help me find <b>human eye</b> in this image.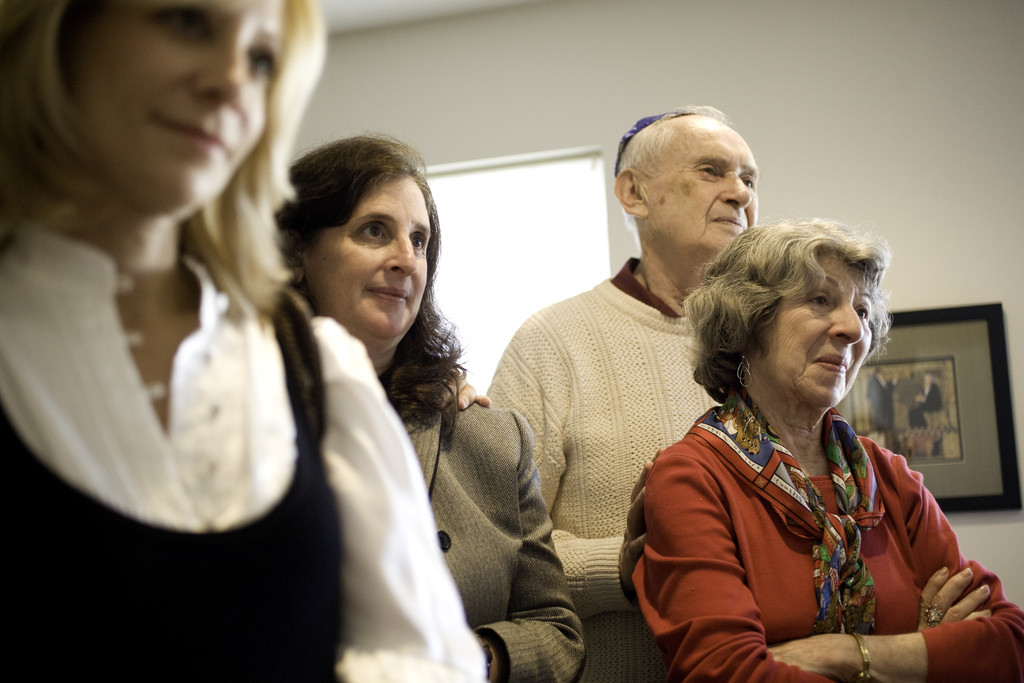
Found it: bbox=[250, 48, 275, 85].
